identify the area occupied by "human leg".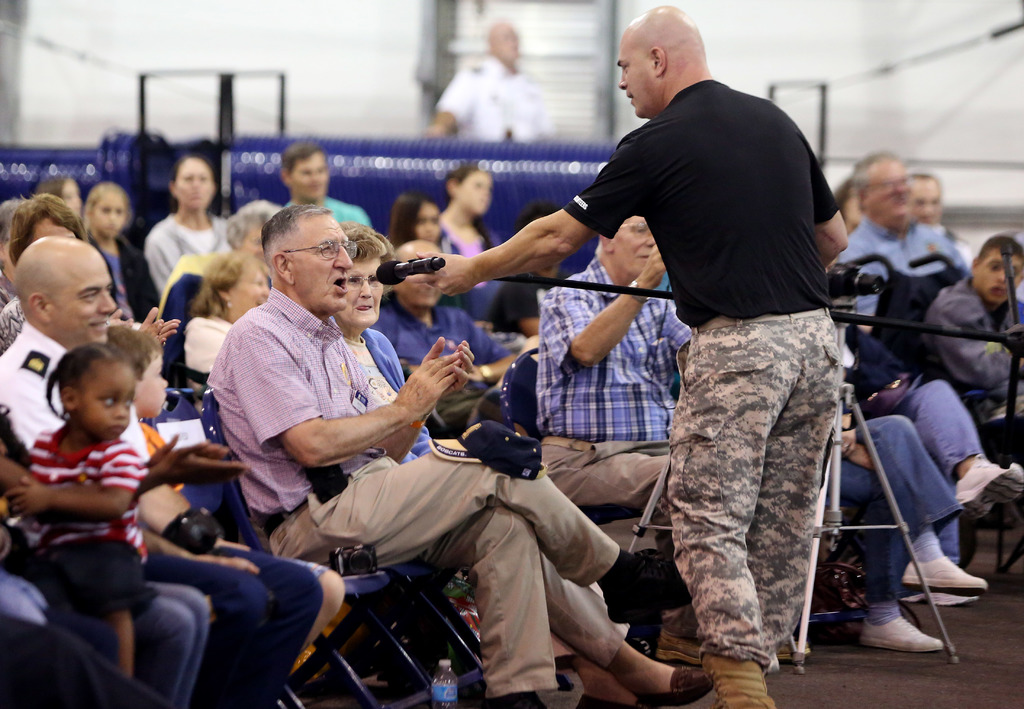
Area: [674,313,833,649].
